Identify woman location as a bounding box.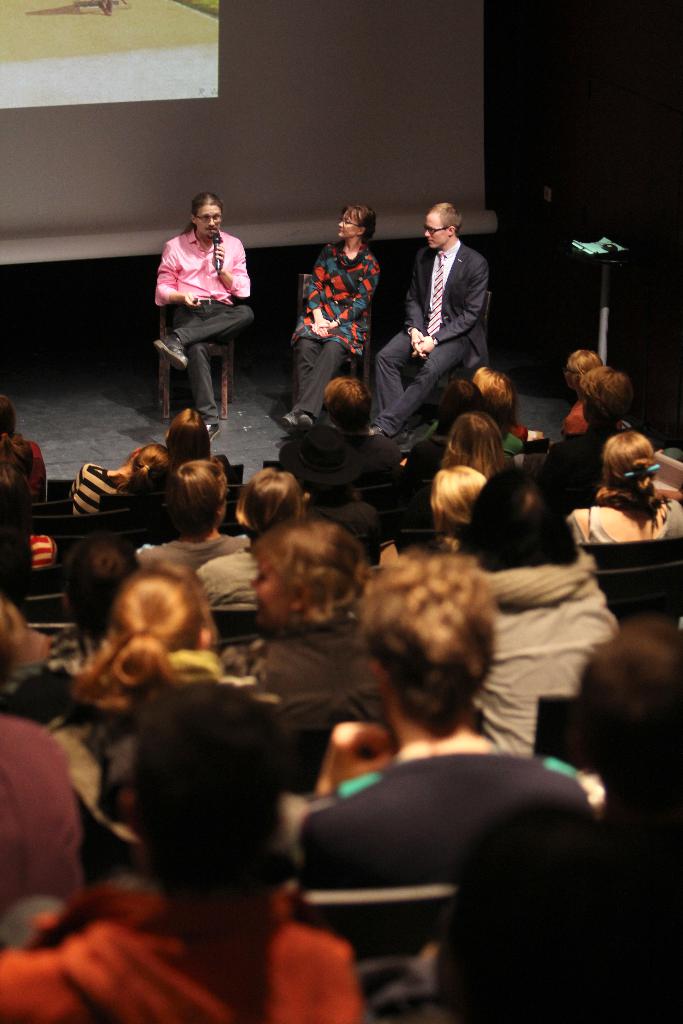
detection(427, 461, 486, 550).
